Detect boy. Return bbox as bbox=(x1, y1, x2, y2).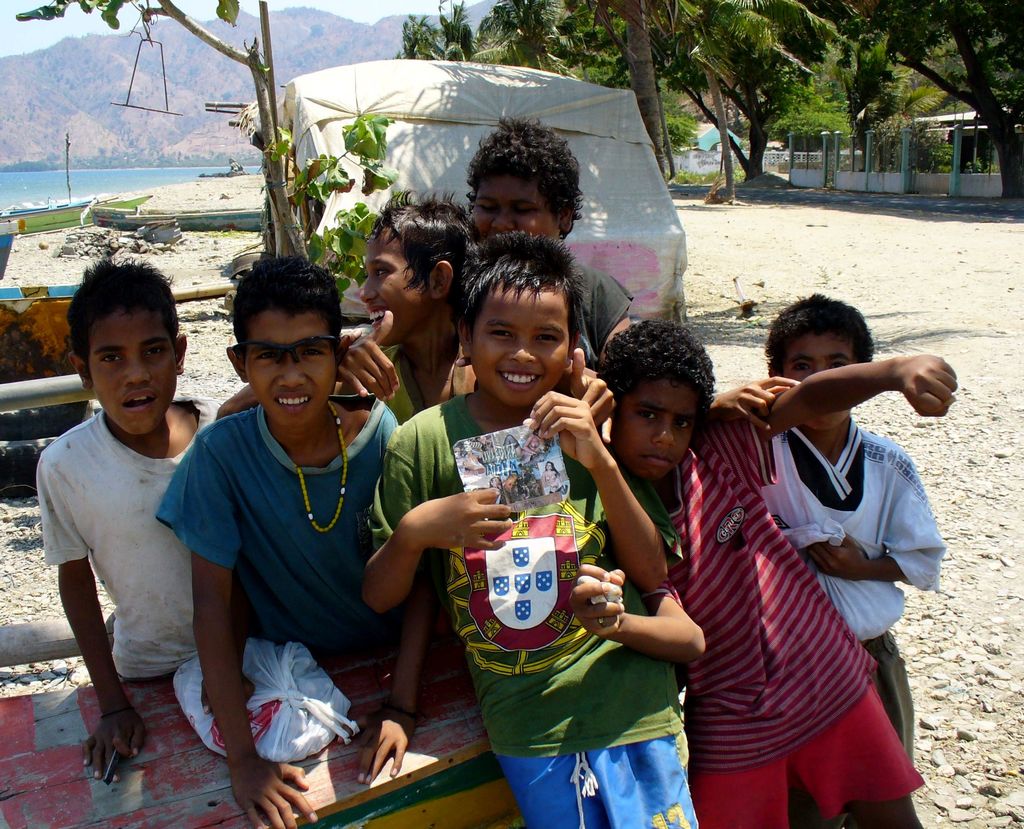
bbox=(212, 191, 480, 419).
